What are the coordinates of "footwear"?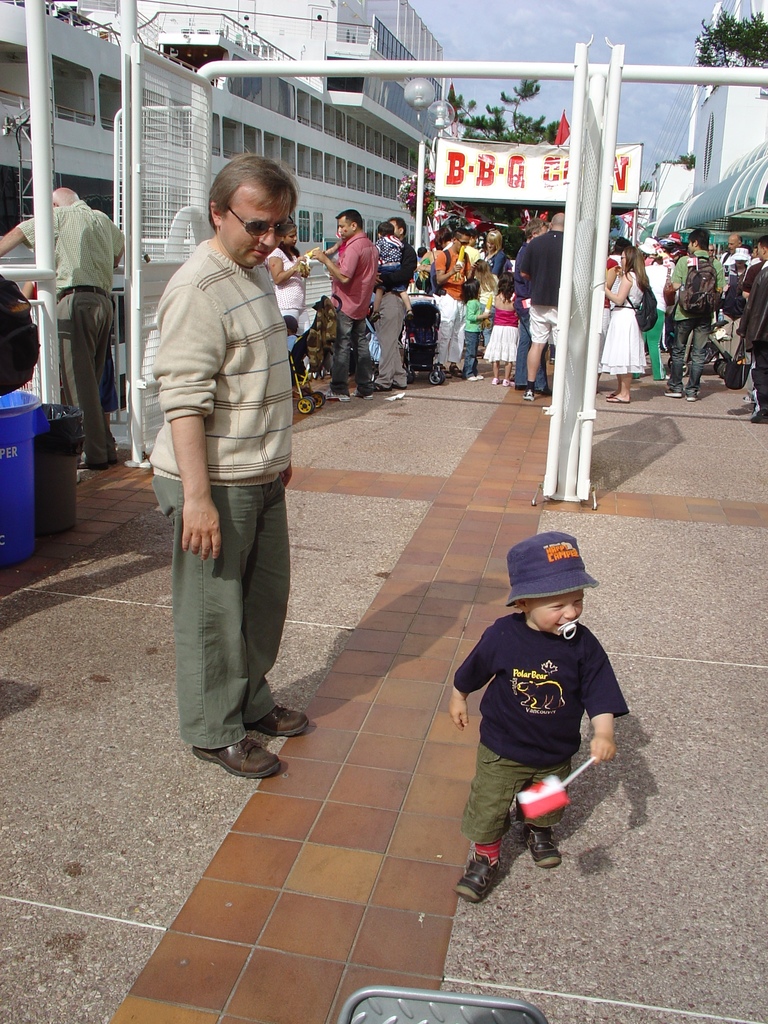
x1=191, y1=738, x2=282, y2=780.
